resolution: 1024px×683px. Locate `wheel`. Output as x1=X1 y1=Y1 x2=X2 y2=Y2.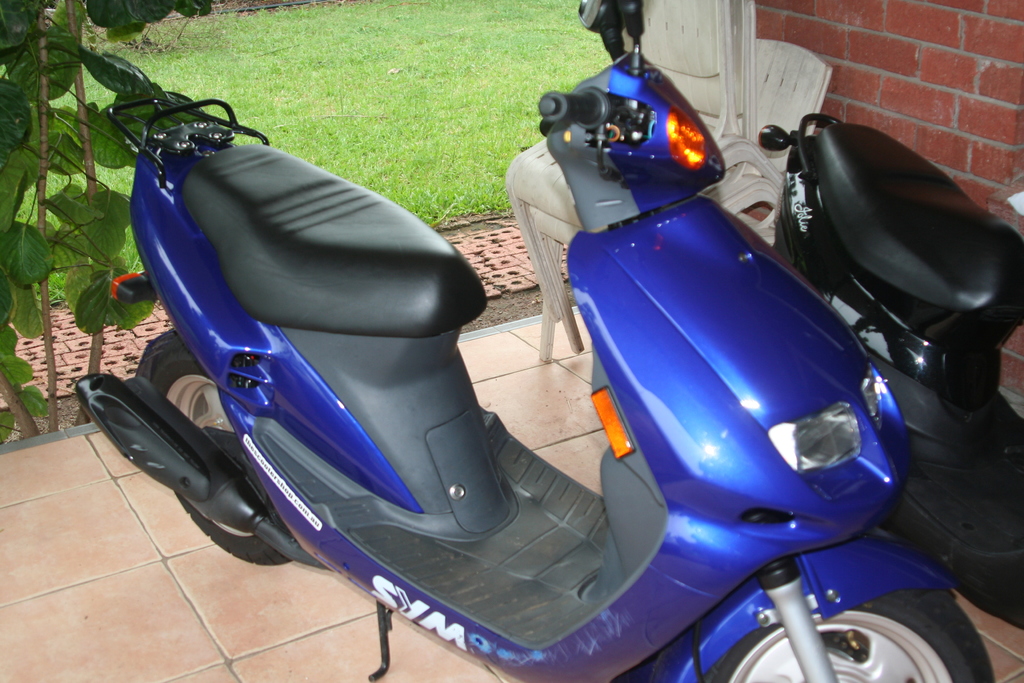
x1=136 y1=333 x2=306 y2=566.
